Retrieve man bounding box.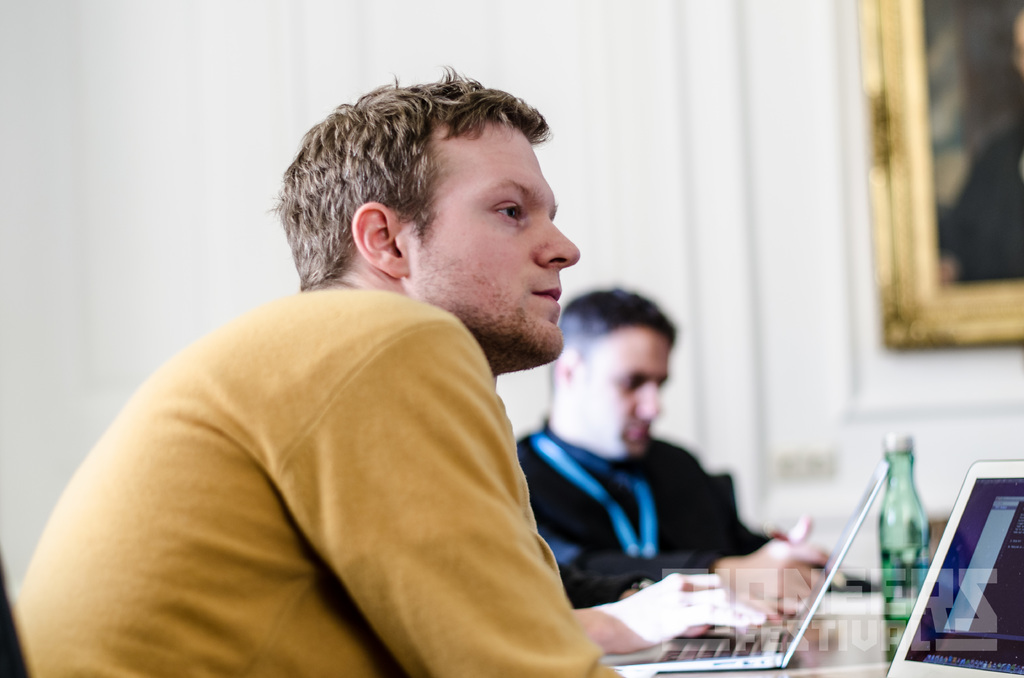
Bounding box: <region>499, 287, 767, 631</region>.
